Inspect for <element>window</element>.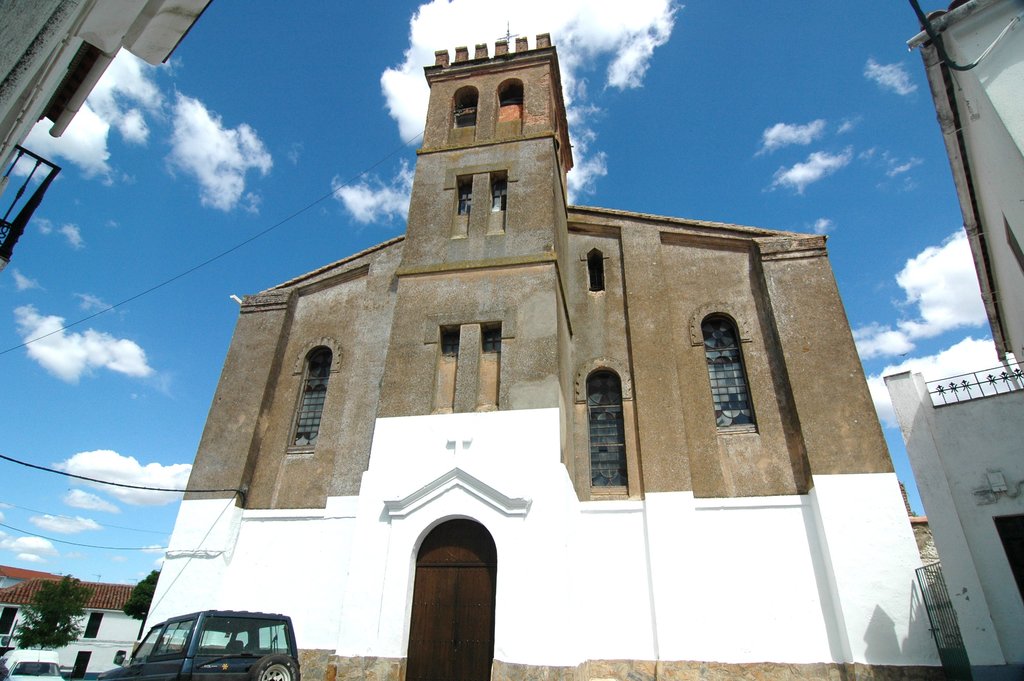
Inspection: select_region(291, 345, 330, 445).
